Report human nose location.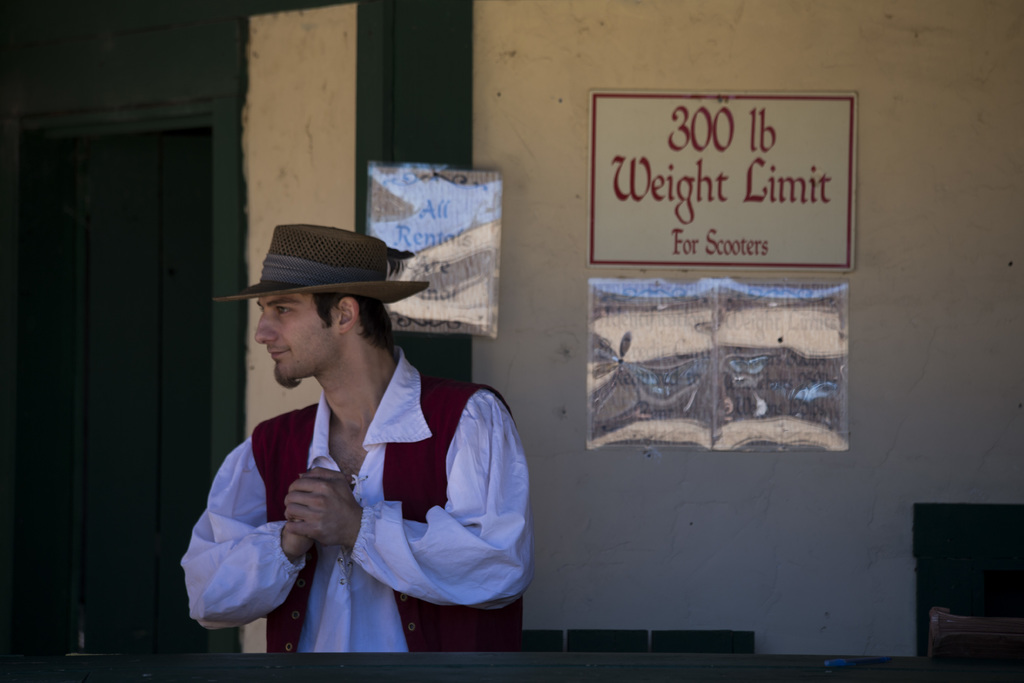
Report: {"x1": 255, "y1": 307, "x2": 276, "y2": 343}.
